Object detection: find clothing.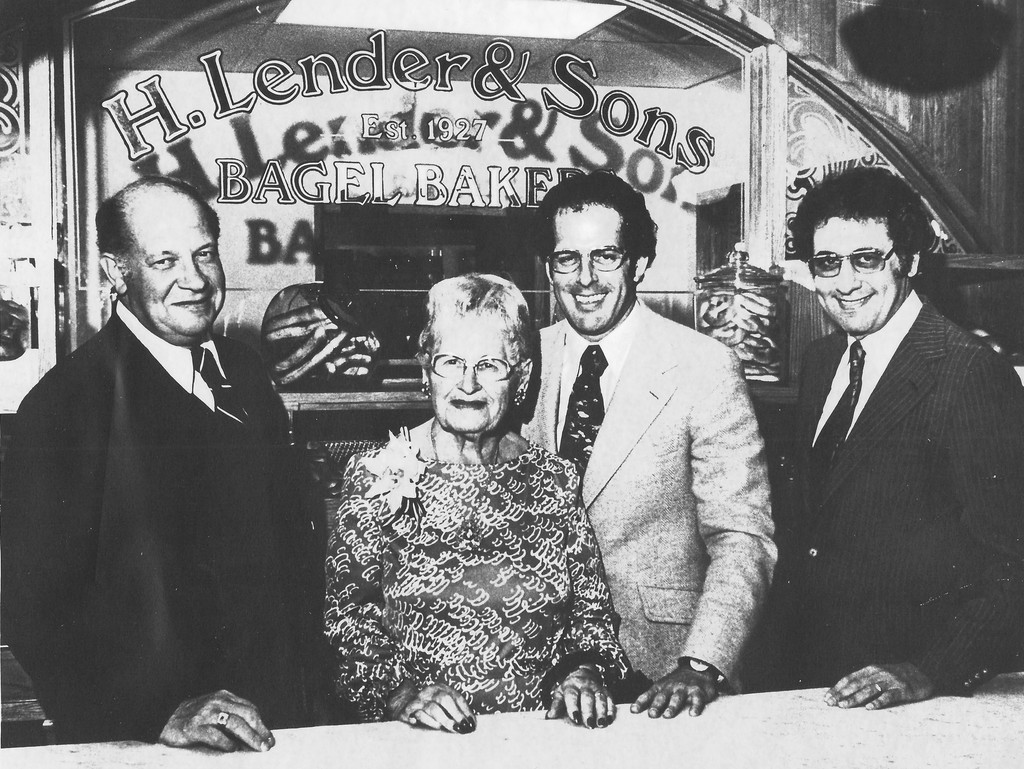
<bbox>0, 309, 340, 734</bbox>.
